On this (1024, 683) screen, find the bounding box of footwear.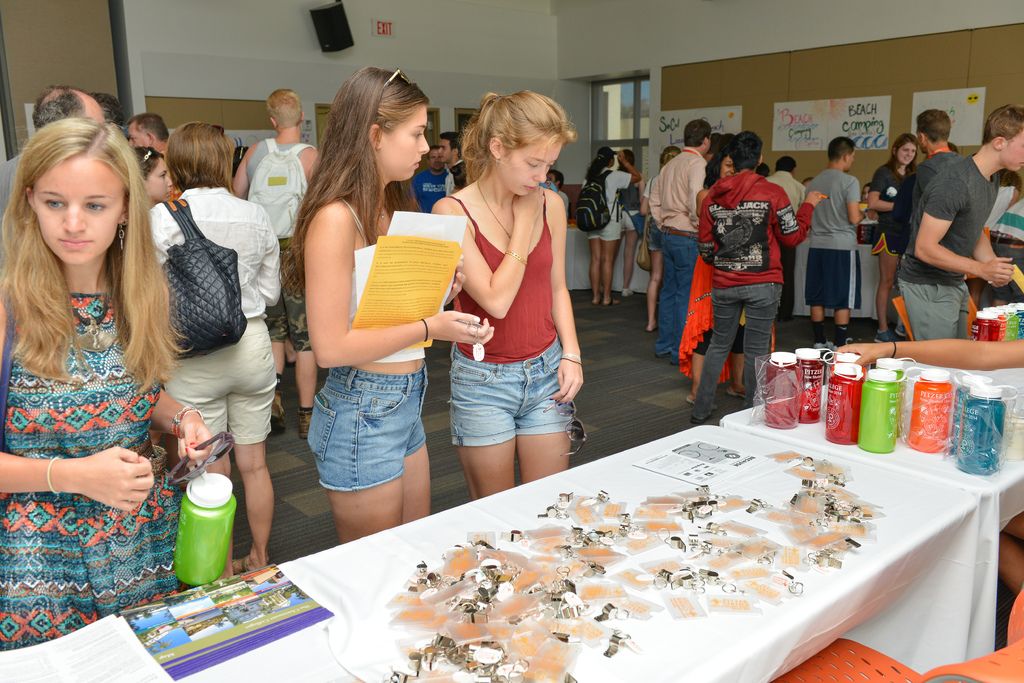
Bounding box: l=268, t=390, r=290, b=431.
